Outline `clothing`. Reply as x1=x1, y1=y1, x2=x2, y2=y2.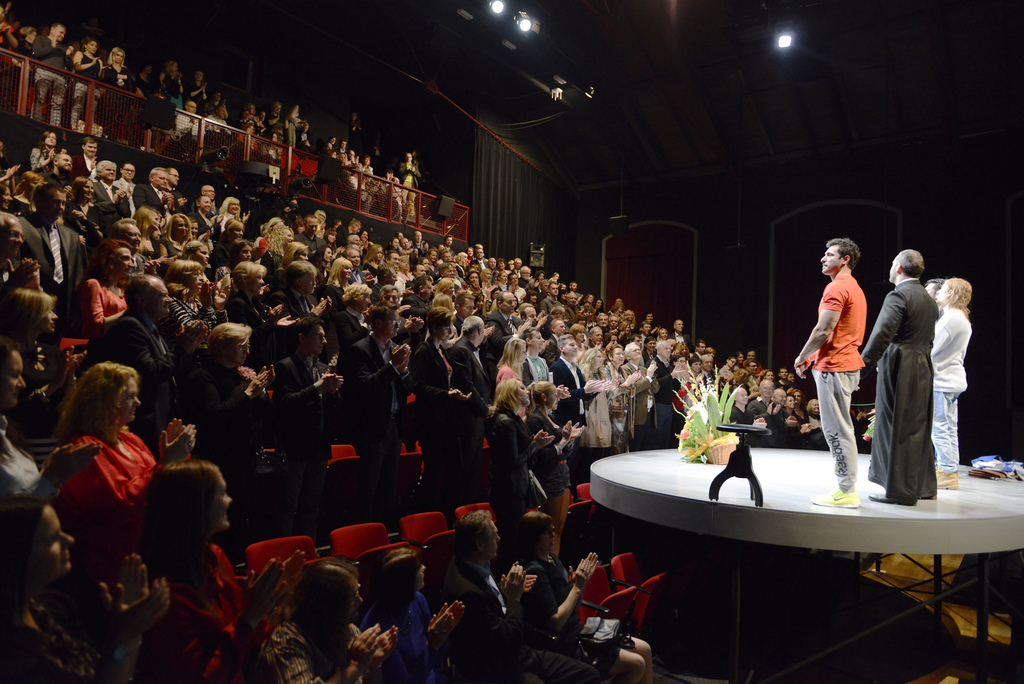
x1=608, y1=308, x2=620, y2=314.
